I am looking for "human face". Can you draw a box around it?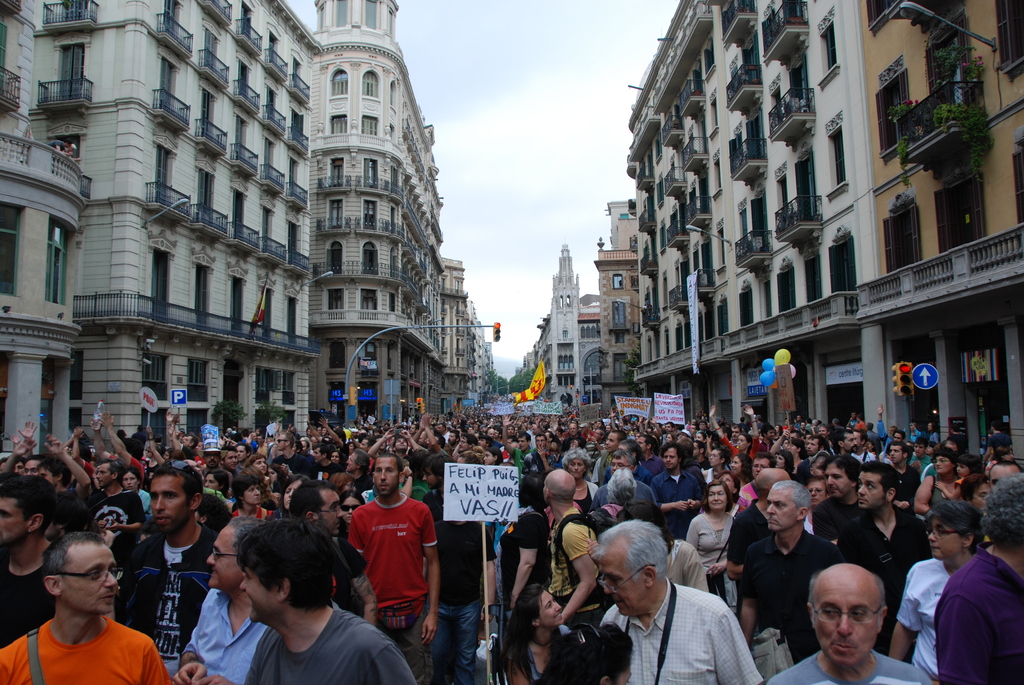
Sure, the bounding box is box(568, 423, 578, 436).
